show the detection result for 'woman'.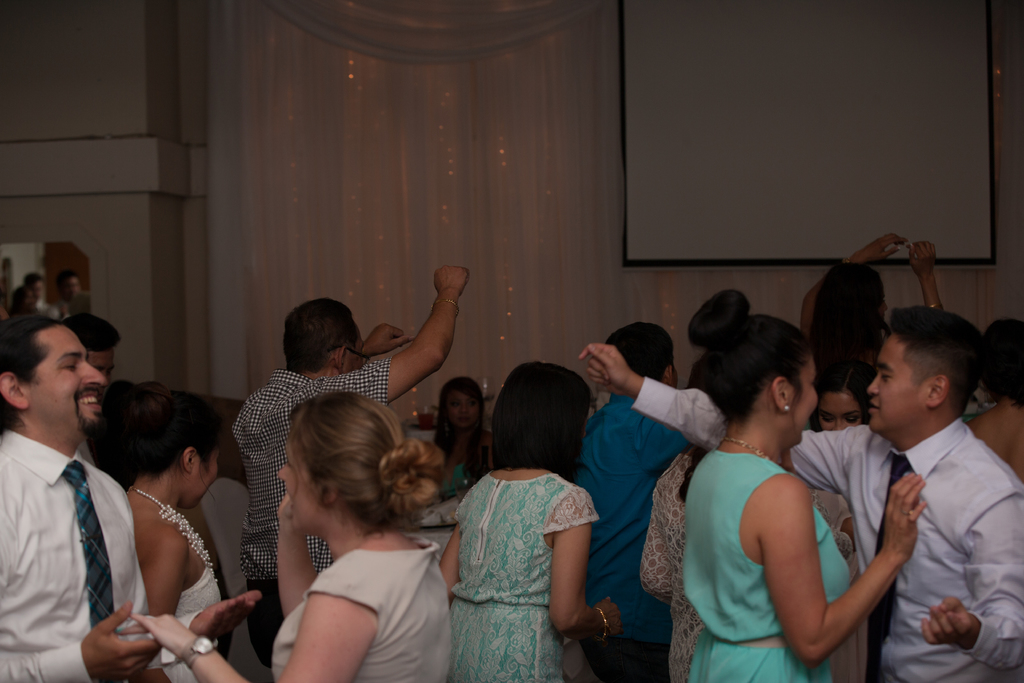
region(438, 361, 625, 682).
